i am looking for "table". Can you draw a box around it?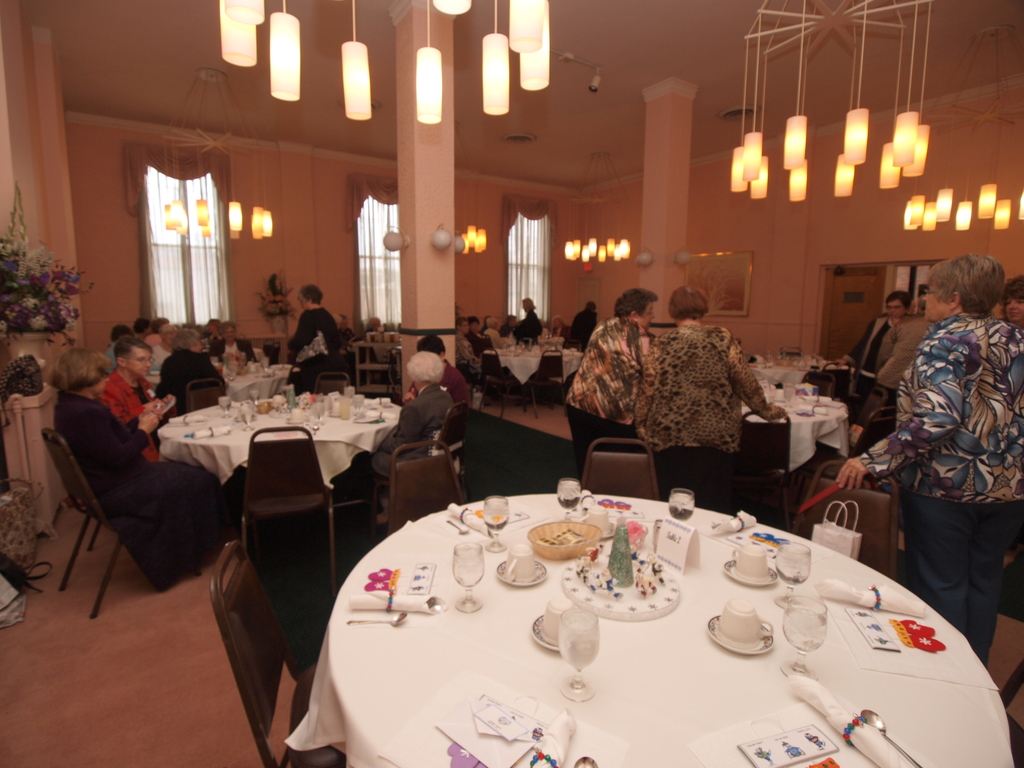
Sure, the bounding box is rect(218, 360, 292, 401).
